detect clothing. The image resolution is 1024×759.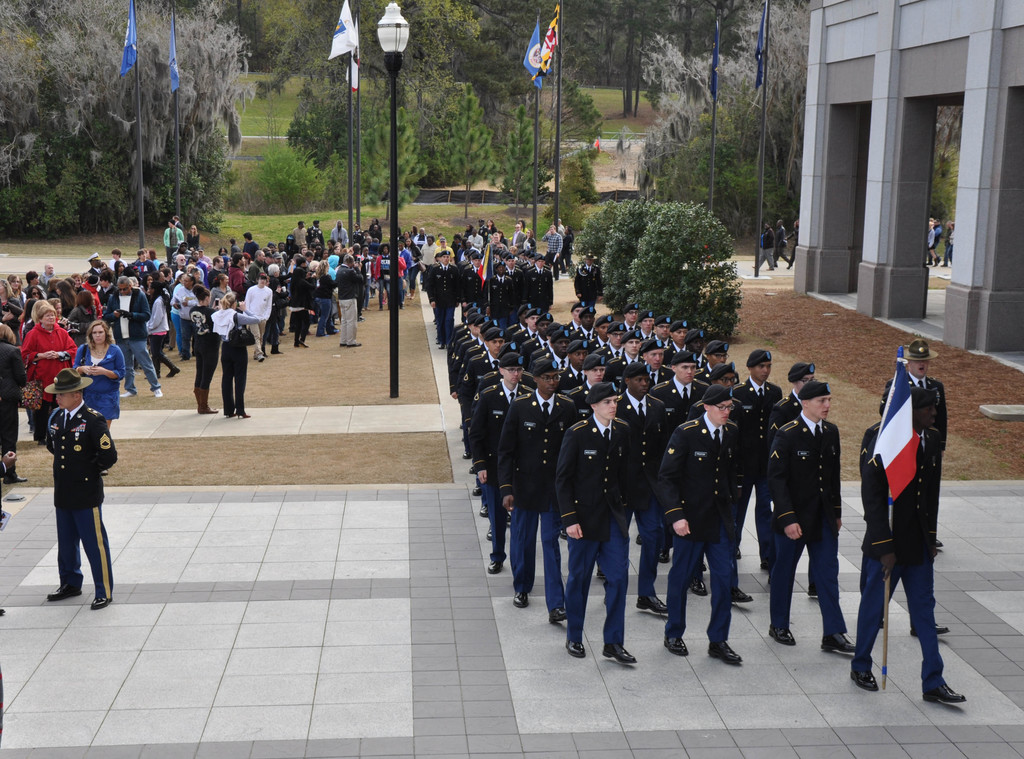
x1=0 y1=344 x2=28 y2=474.
